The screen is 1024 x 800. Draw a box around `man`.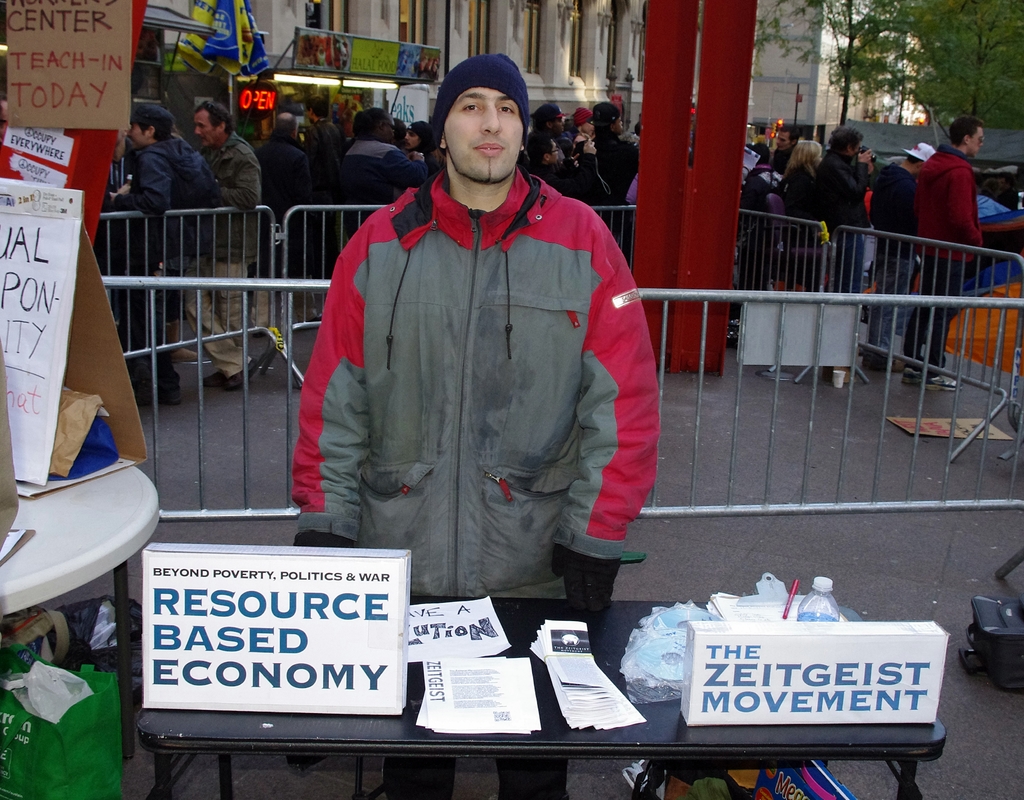
[left=243, top=100, right=317, bottom=297].
